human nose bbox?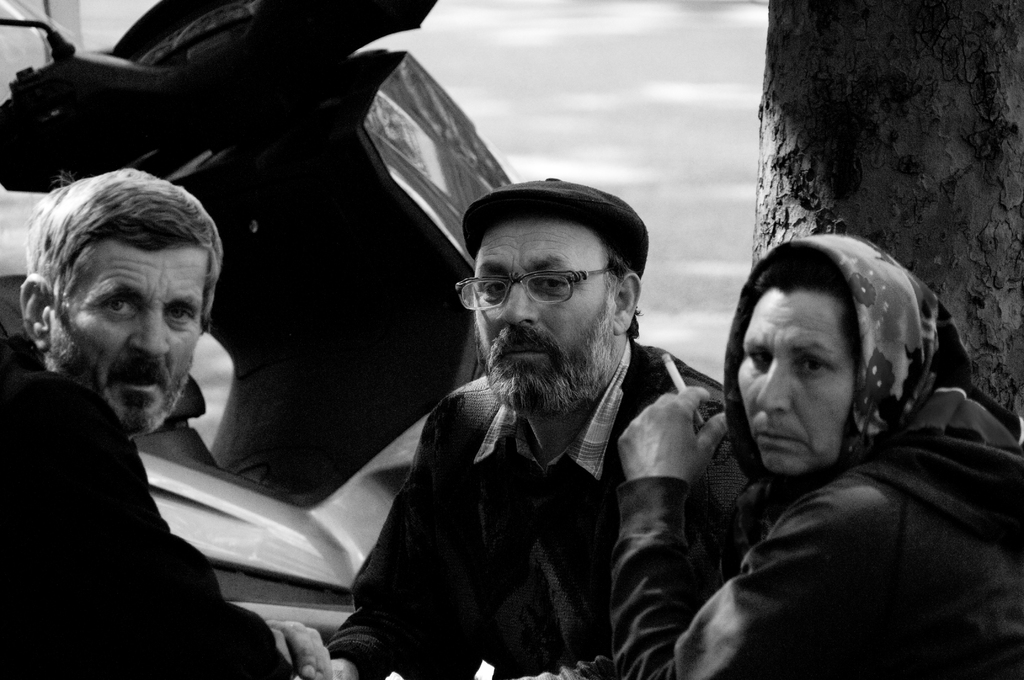
757, 355, 792, 416
